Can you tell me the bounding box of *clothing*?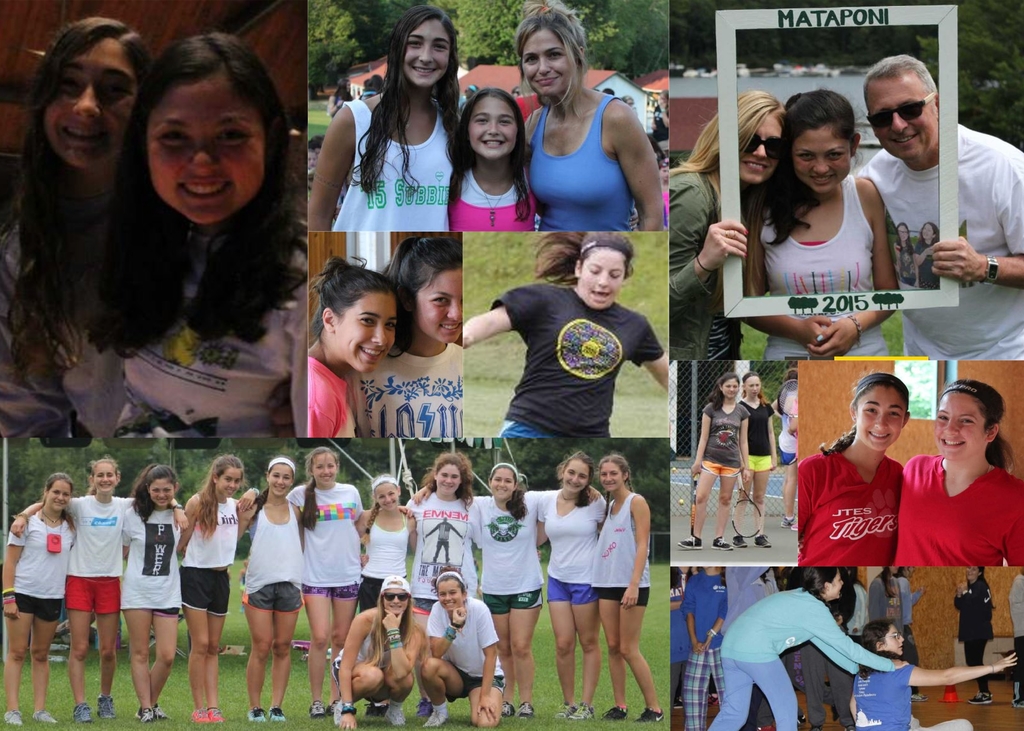
361,515,410,607.
